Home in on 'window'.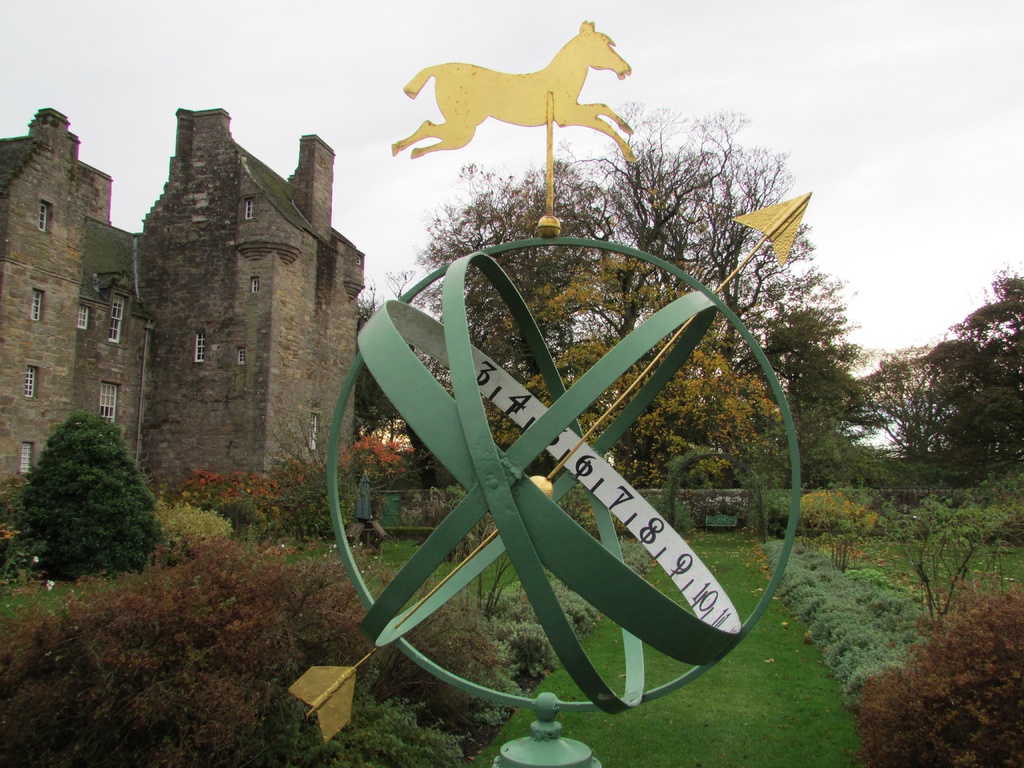
Homed in at [19,443,35,474].
